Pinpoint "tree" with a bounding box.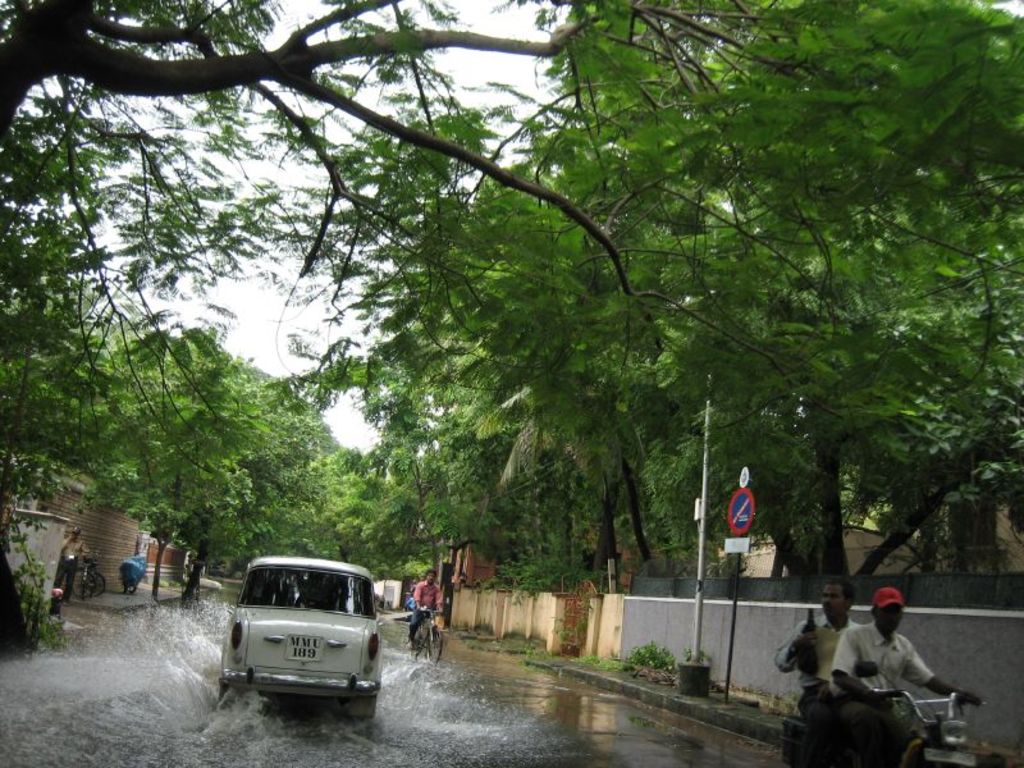
[22,17,1023,668].
